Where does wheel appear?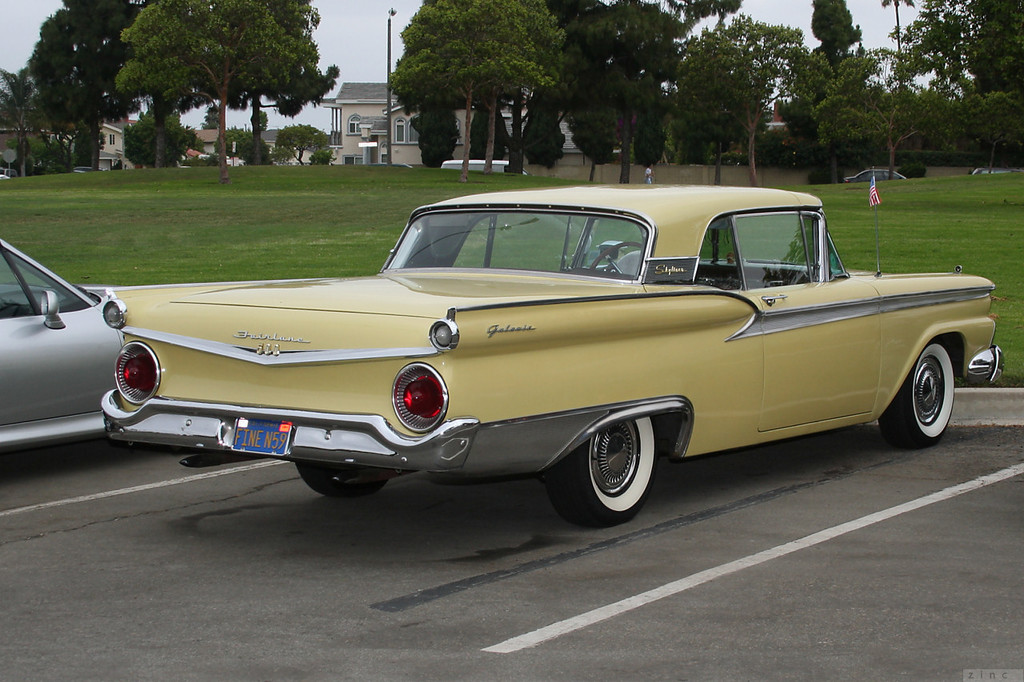
Appears at (x1=881, y1=338, x2=954, y2=449).
